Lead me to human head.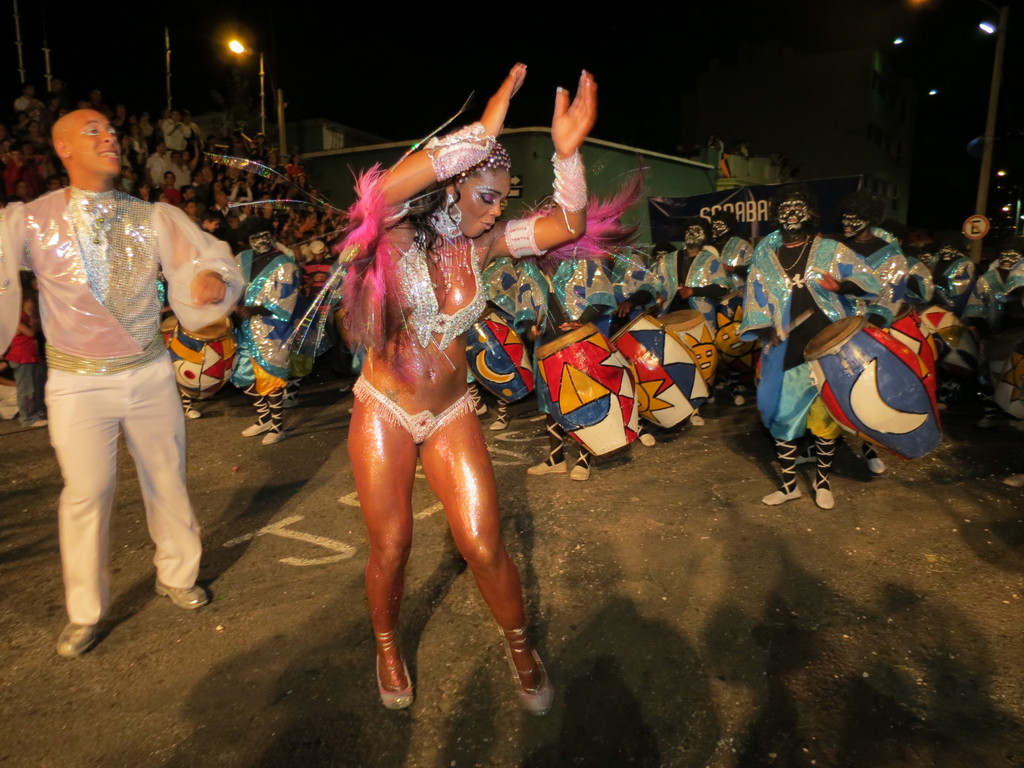
Lead to (776,191,813,232).
